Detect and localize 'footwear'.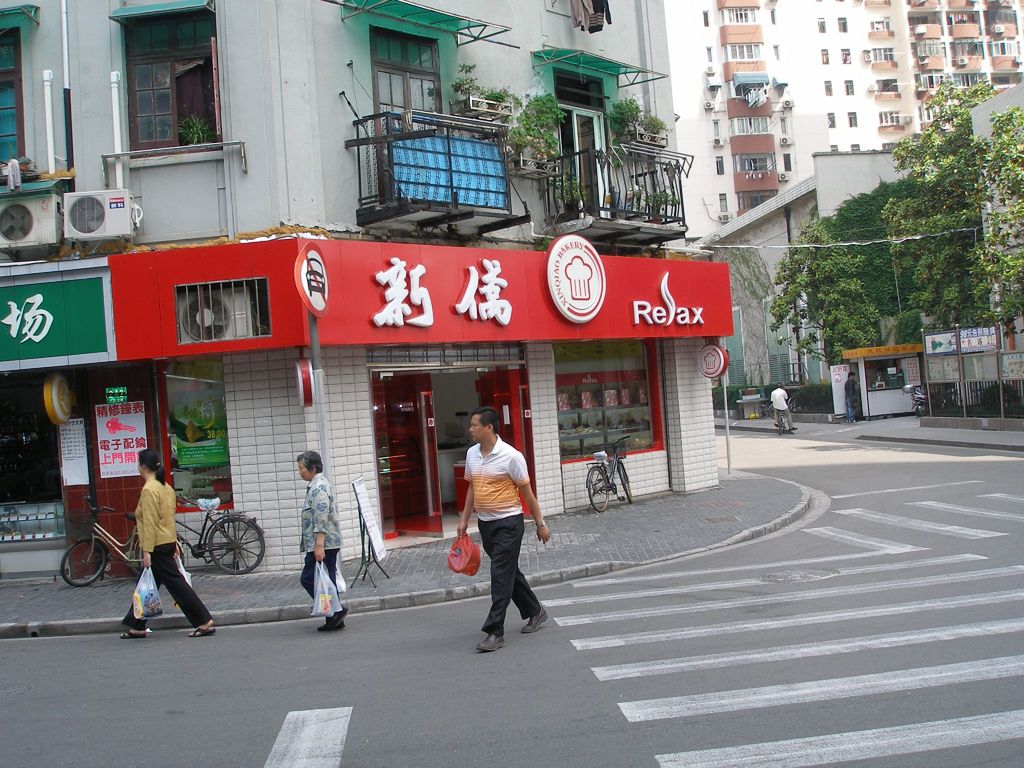
Localized at bbox(316, 617, 346, 634).
